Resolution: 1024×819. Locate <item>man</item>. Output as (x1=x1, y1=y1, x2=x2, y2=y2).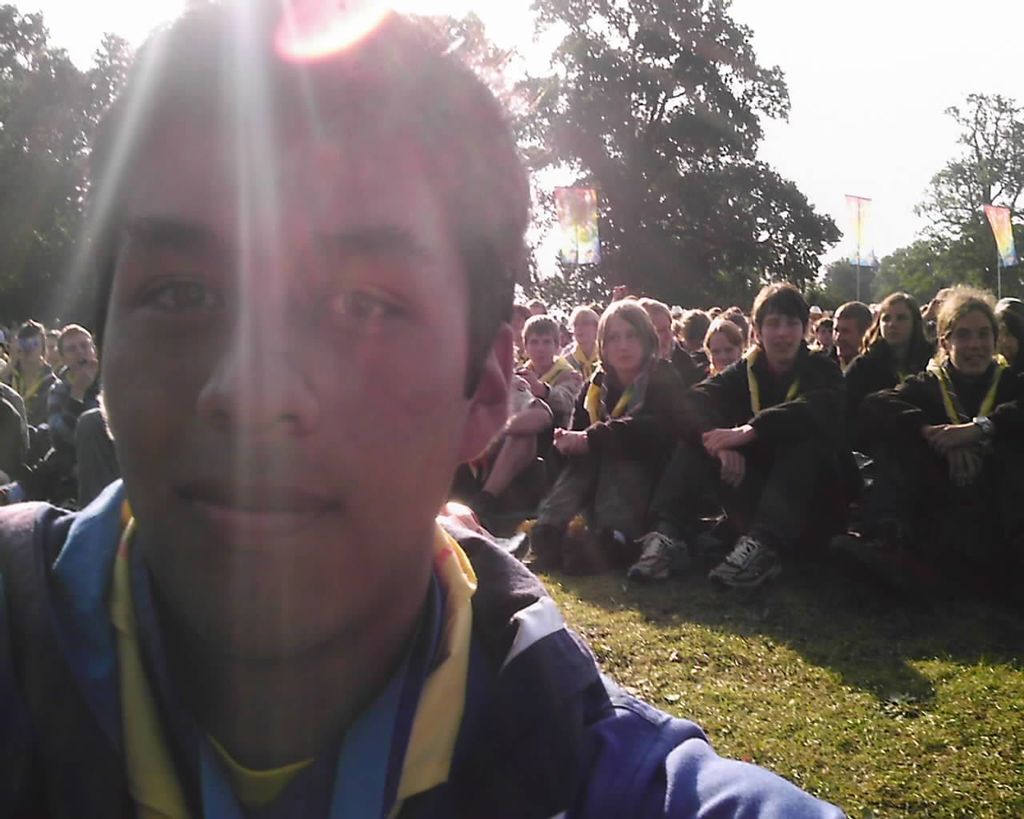
(x1=816, y1=299, x2=873, y2=453).
